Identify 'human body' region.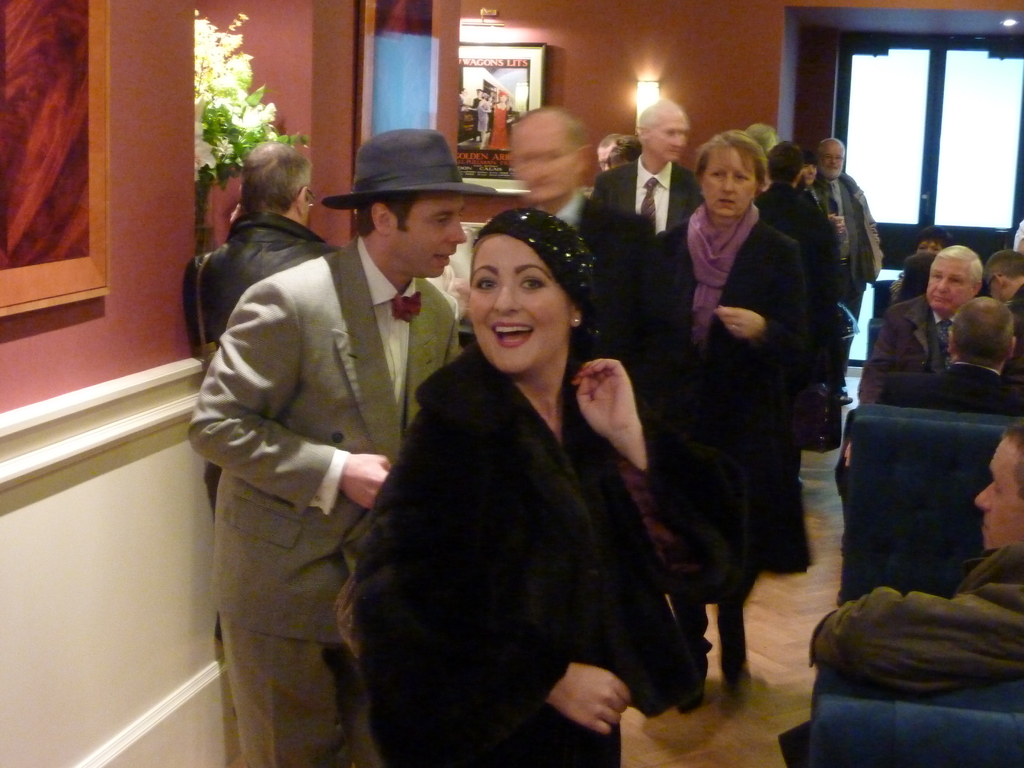
Region: bbox=[356, 211, 685, 764].
